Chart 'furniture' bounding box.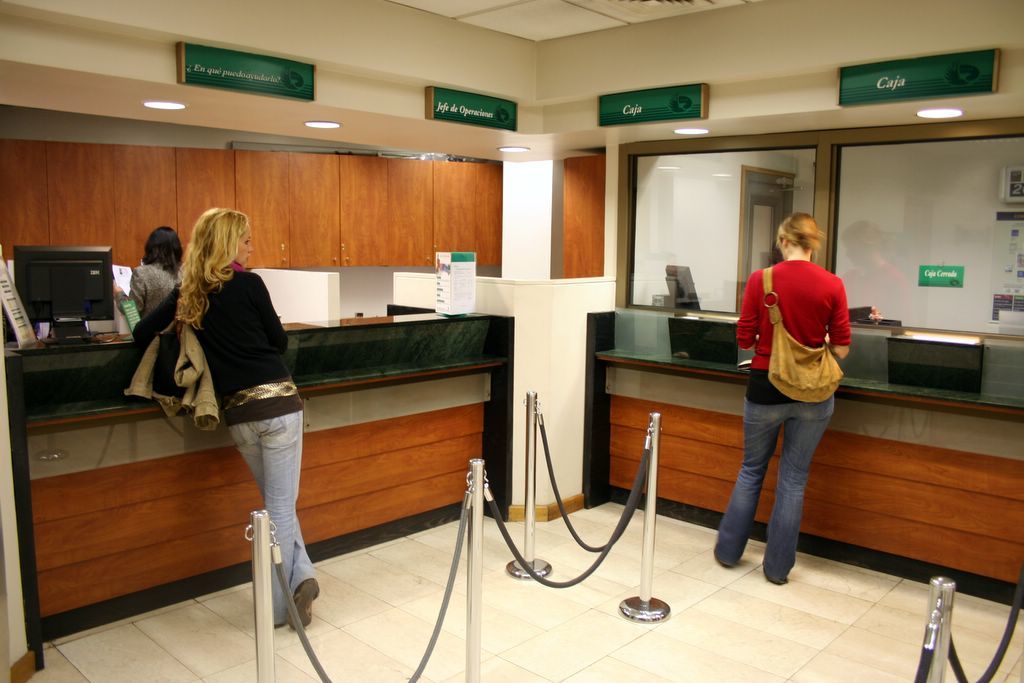
Charted: {"left": 3, "top": 302, "right": 515, "bottom": 671}.
